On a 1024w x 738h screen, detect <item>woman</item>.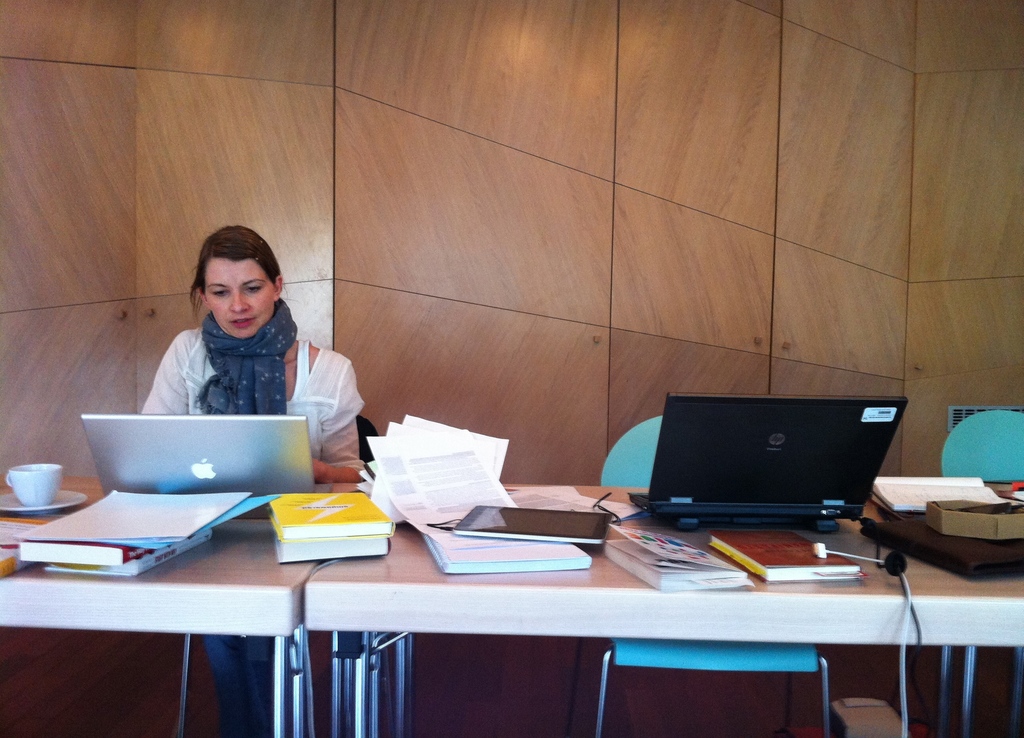
[x1=120, y1=225, x2=364, y2=465].
